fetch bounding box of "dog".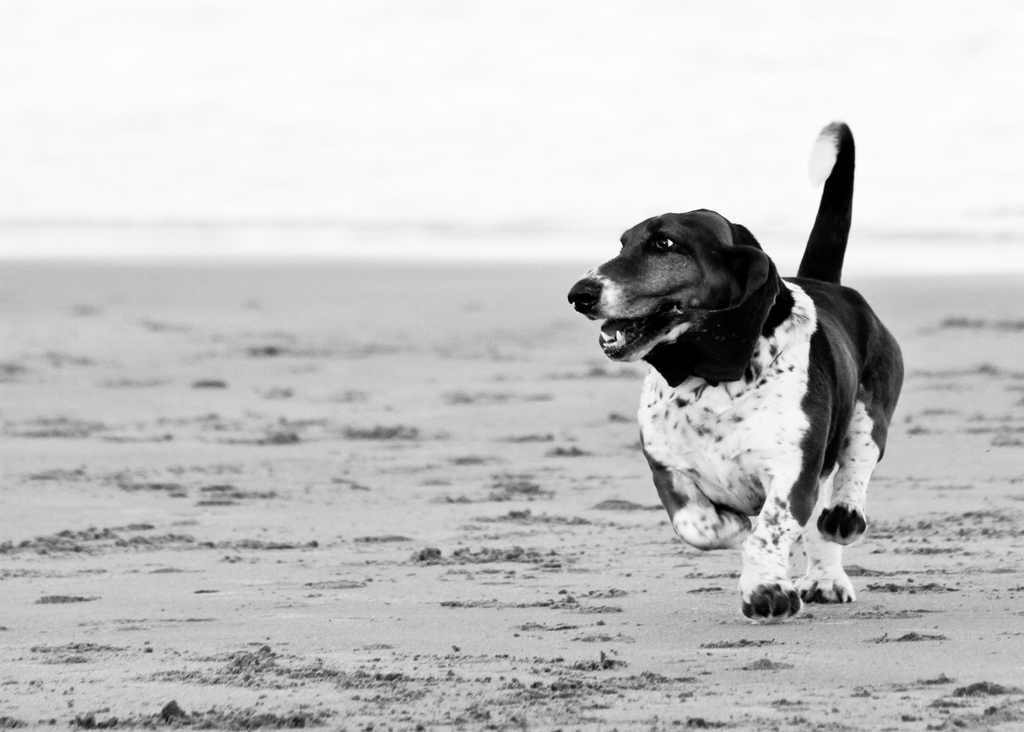
Bbox: bbox=(561, 117, 920, 621).
